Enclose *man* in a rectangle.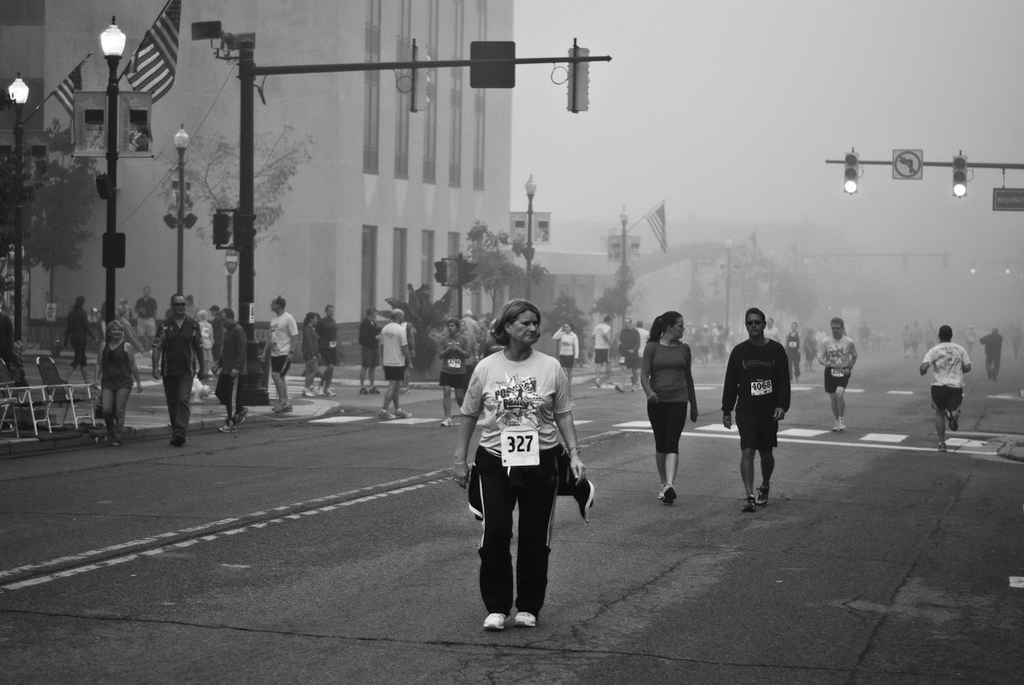
(979,330,1004,383).
